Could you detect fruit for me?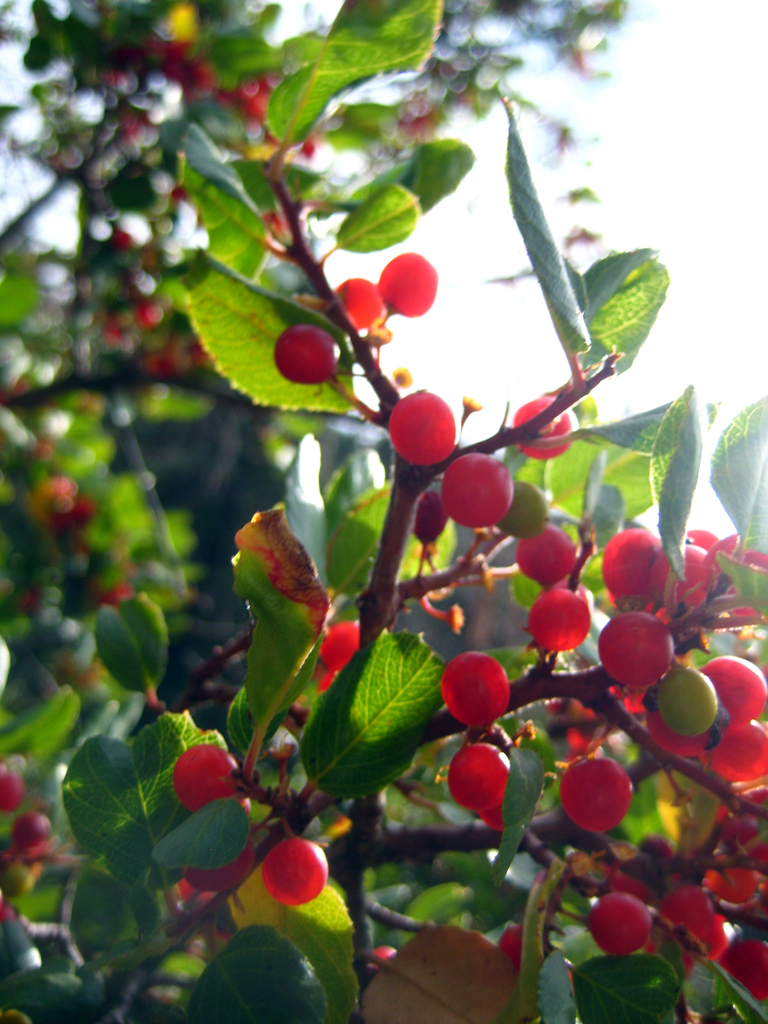
Detection result: detection(179, 749, 255, 809).
